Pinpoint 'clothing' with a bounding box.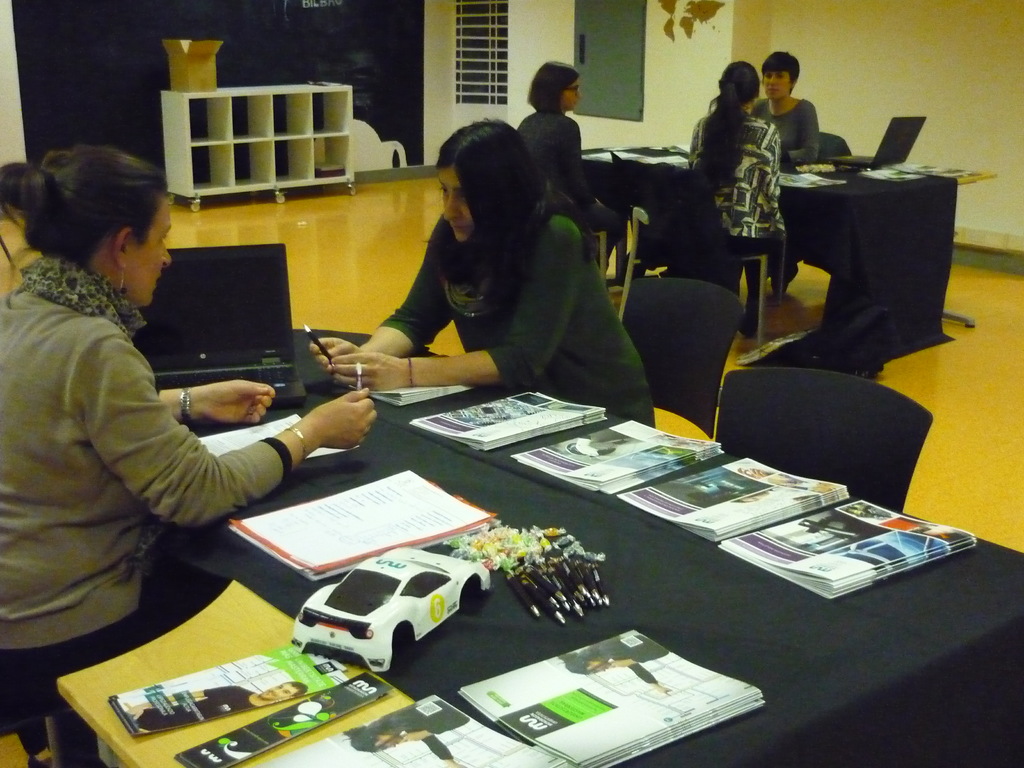
x1=752, y1=100, x2=812, y2=168.
